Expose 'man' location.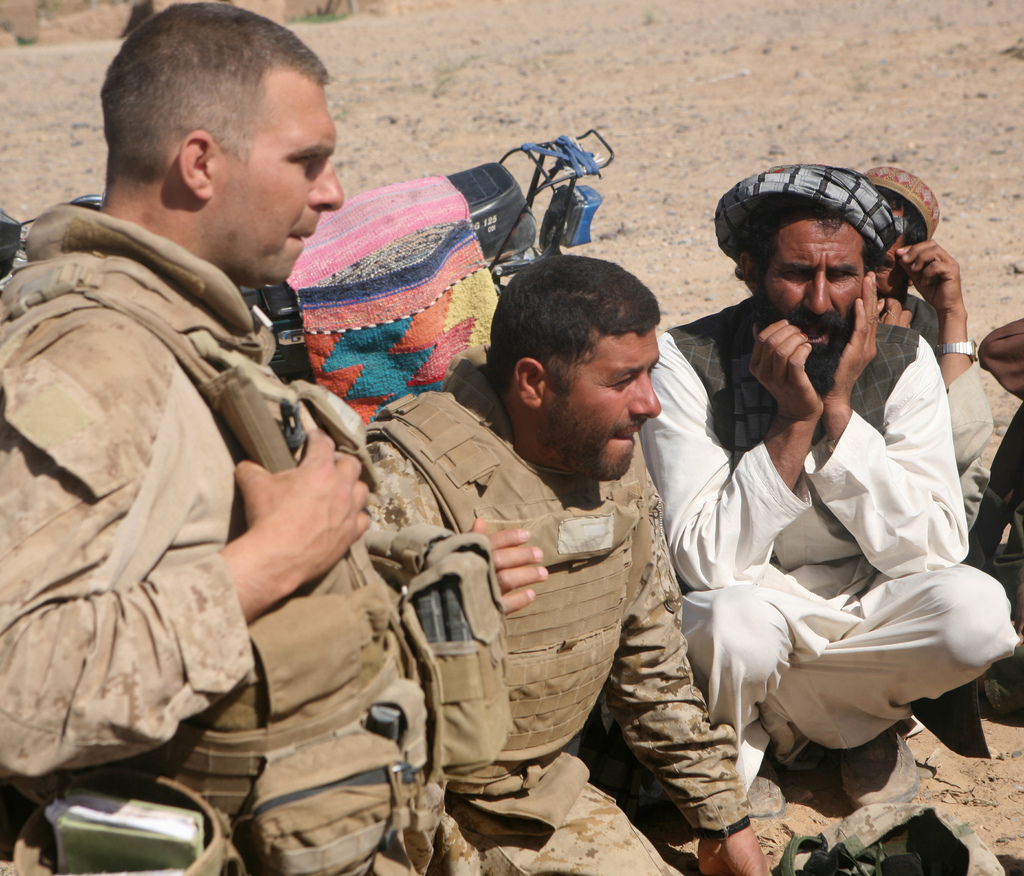
Exposed at 358/252/768/875.
